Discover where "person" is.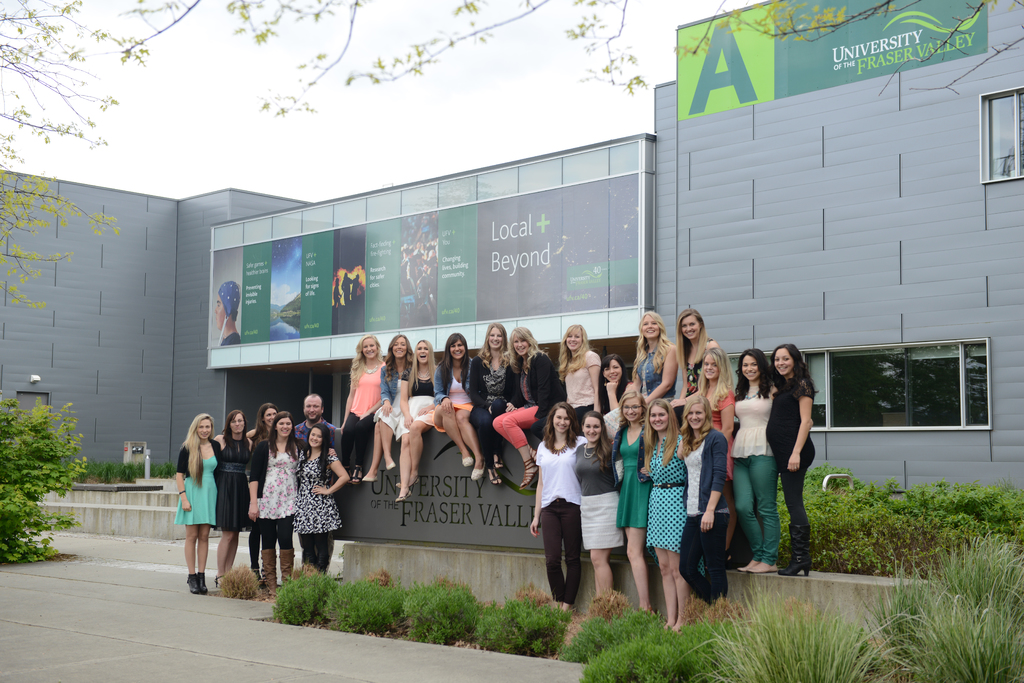
Discovered at pyautogui.locateOnScreen(256, 411, 302, 591).
